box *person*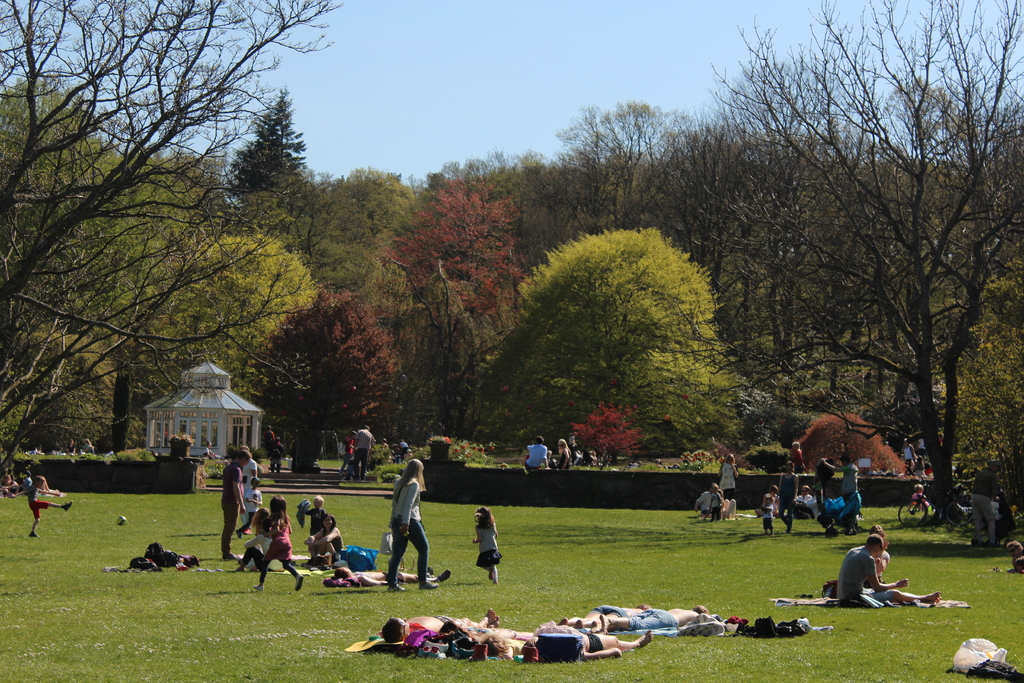
372,598,723,661
